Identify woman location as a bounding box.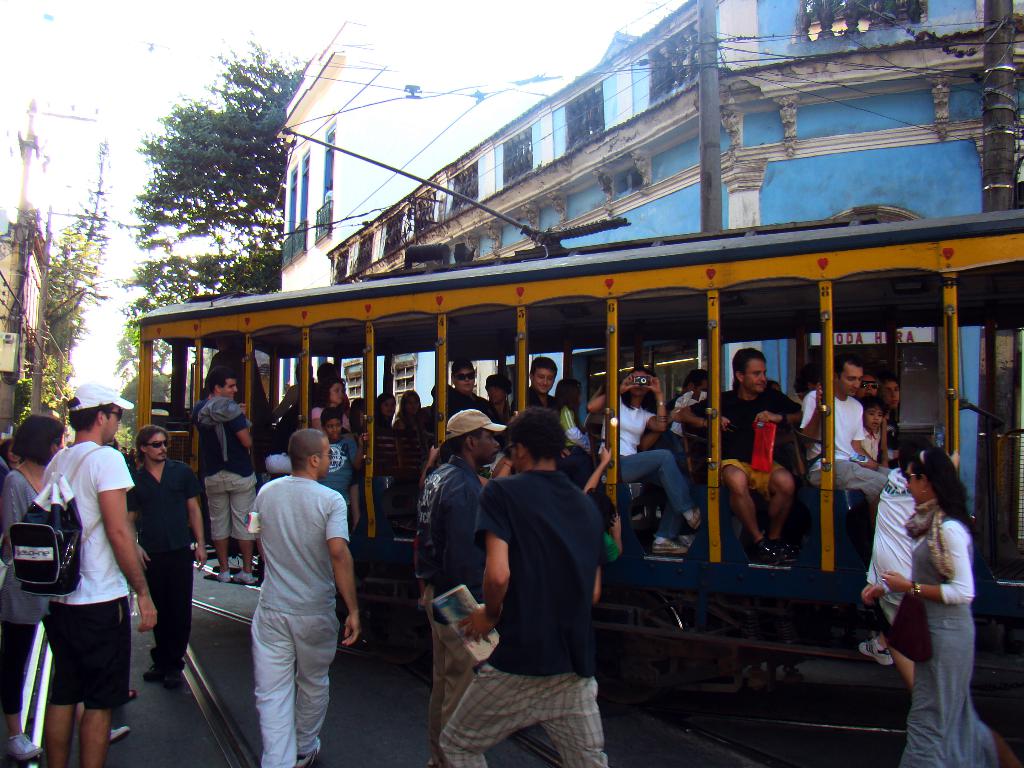
(306, 374, 355, 449).
